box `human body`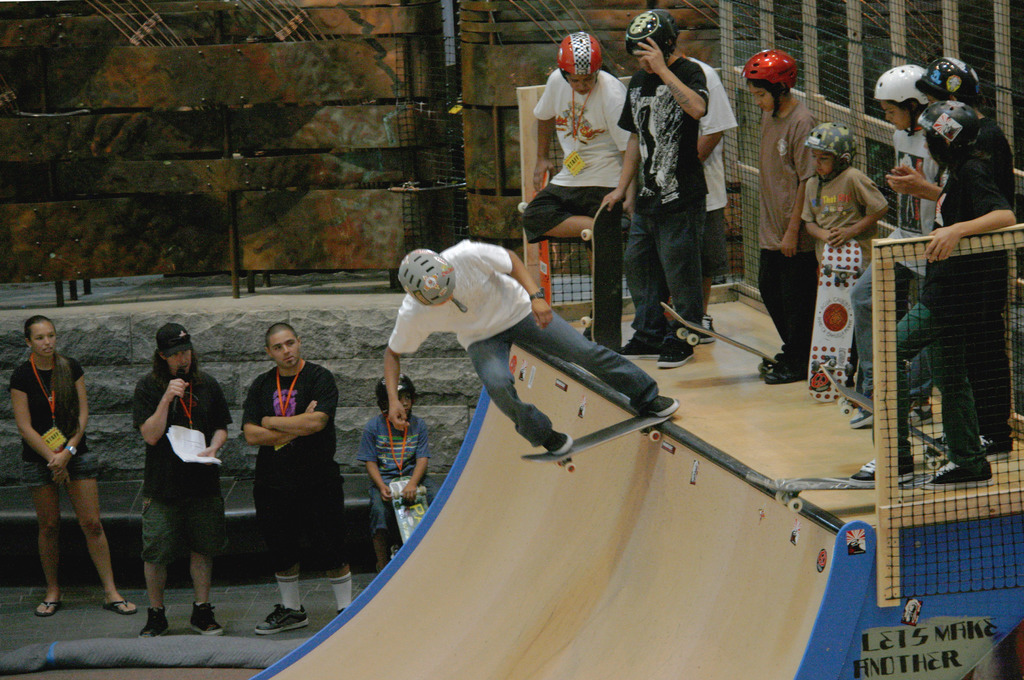
rect(742, 49, 820, 386)
